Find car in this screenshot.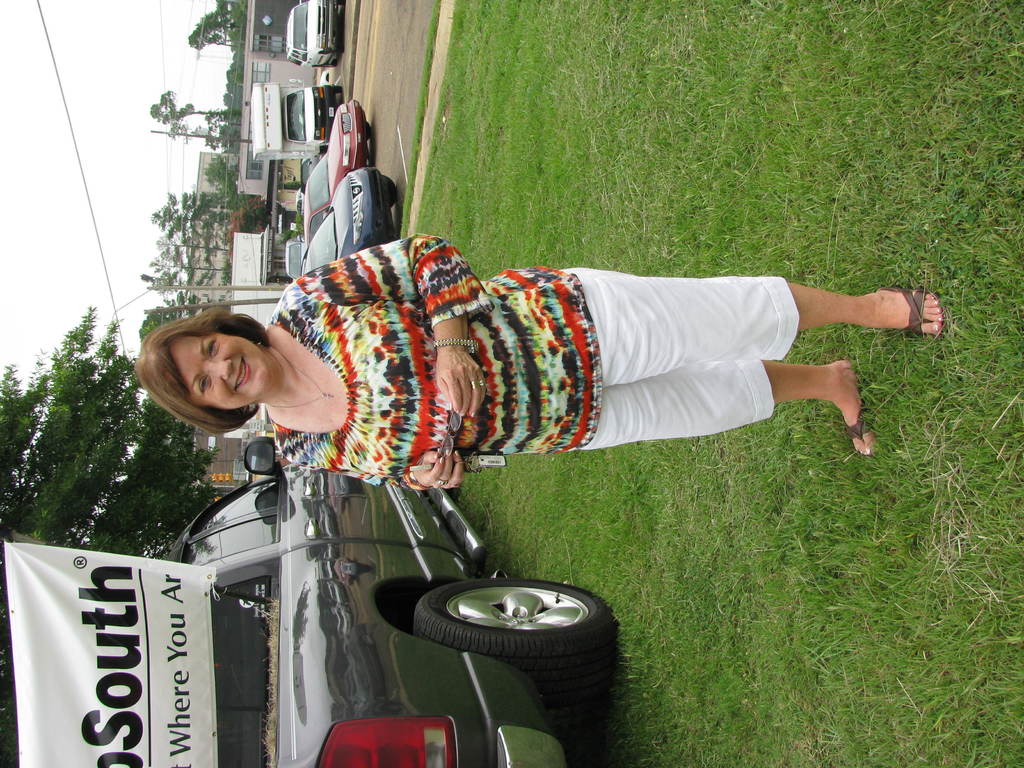
The bounding box for car is {"x1": 301, "y1": 97, "x2": 375, "y2": 252}.
